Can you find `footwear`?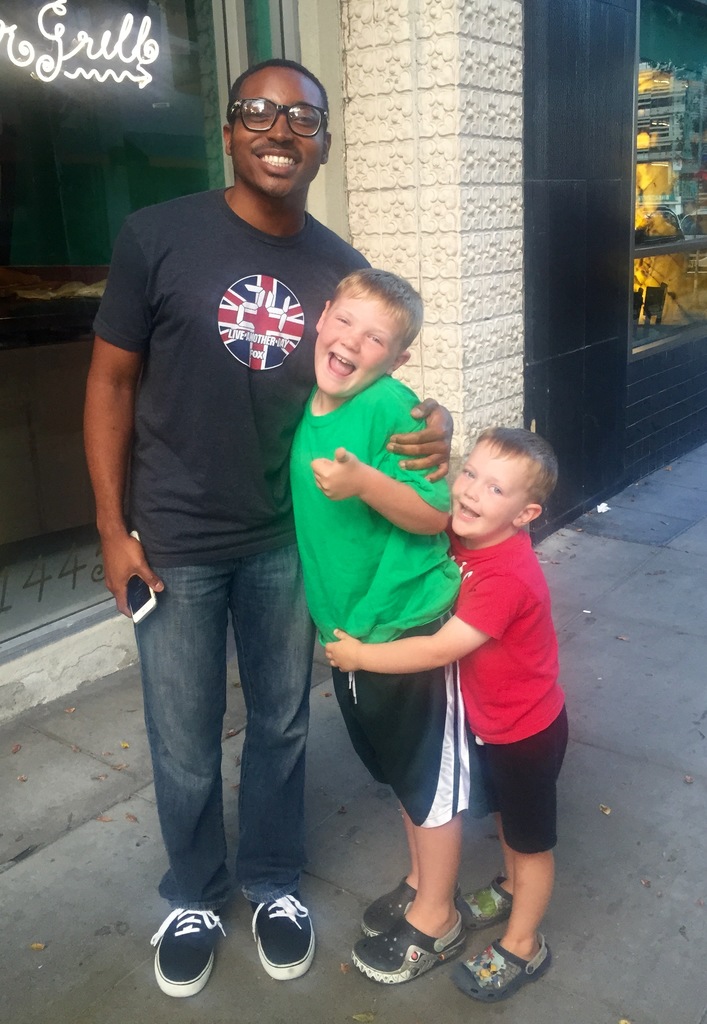
Yes, bounding box: [x1=457, y1=870, x2=516, y2=924].
